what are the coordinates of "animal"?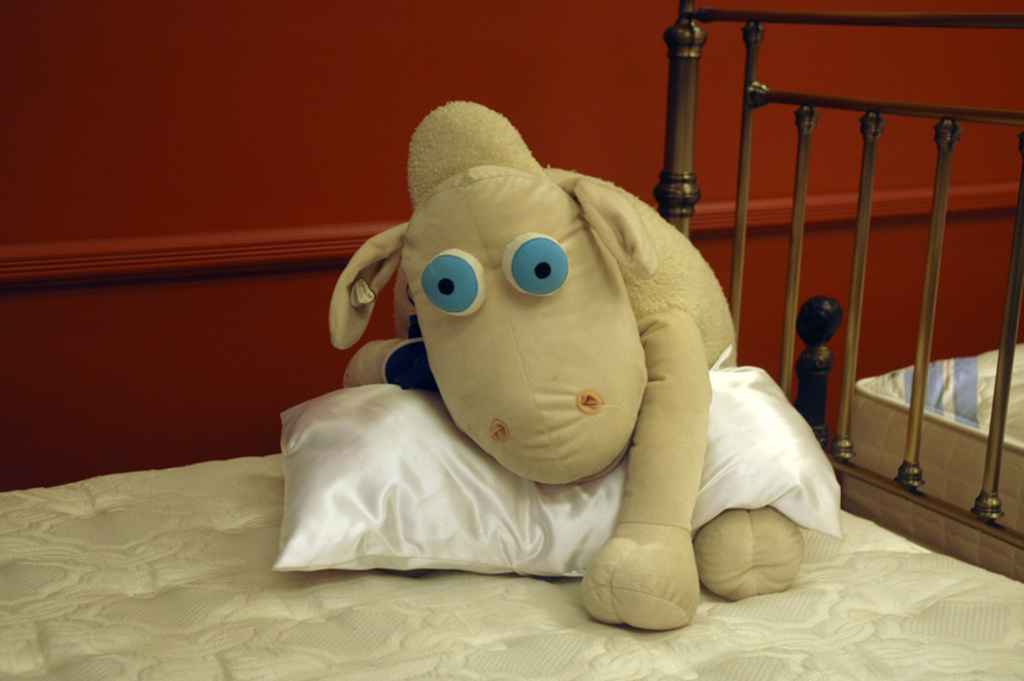
(325,96,809,627).
